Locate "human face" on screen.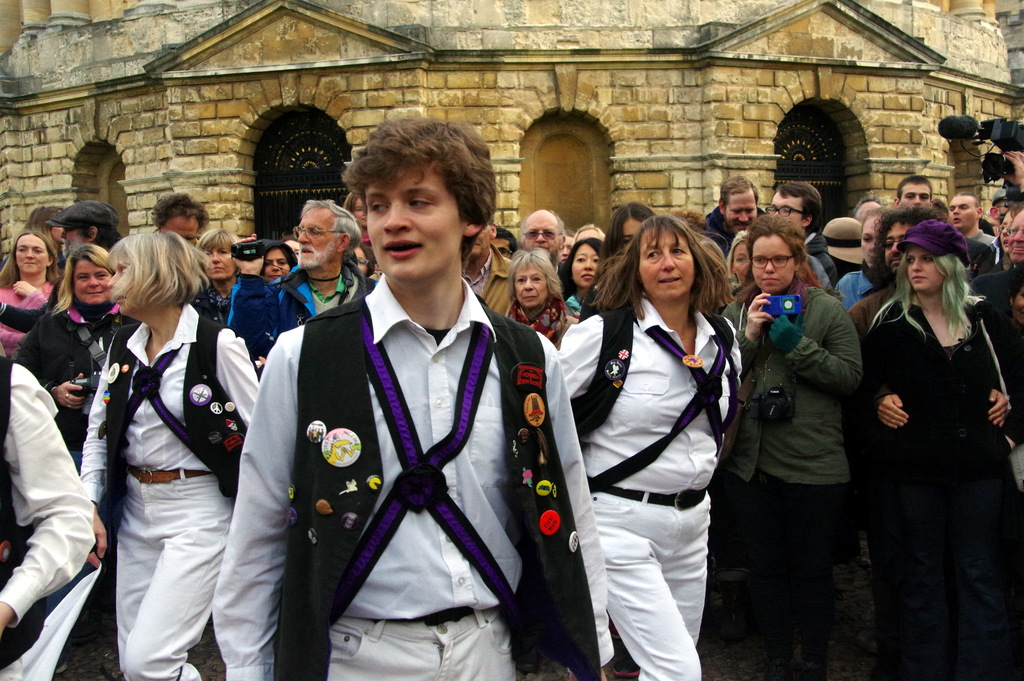
On screen at select_region(474, 220, 493, 259).
